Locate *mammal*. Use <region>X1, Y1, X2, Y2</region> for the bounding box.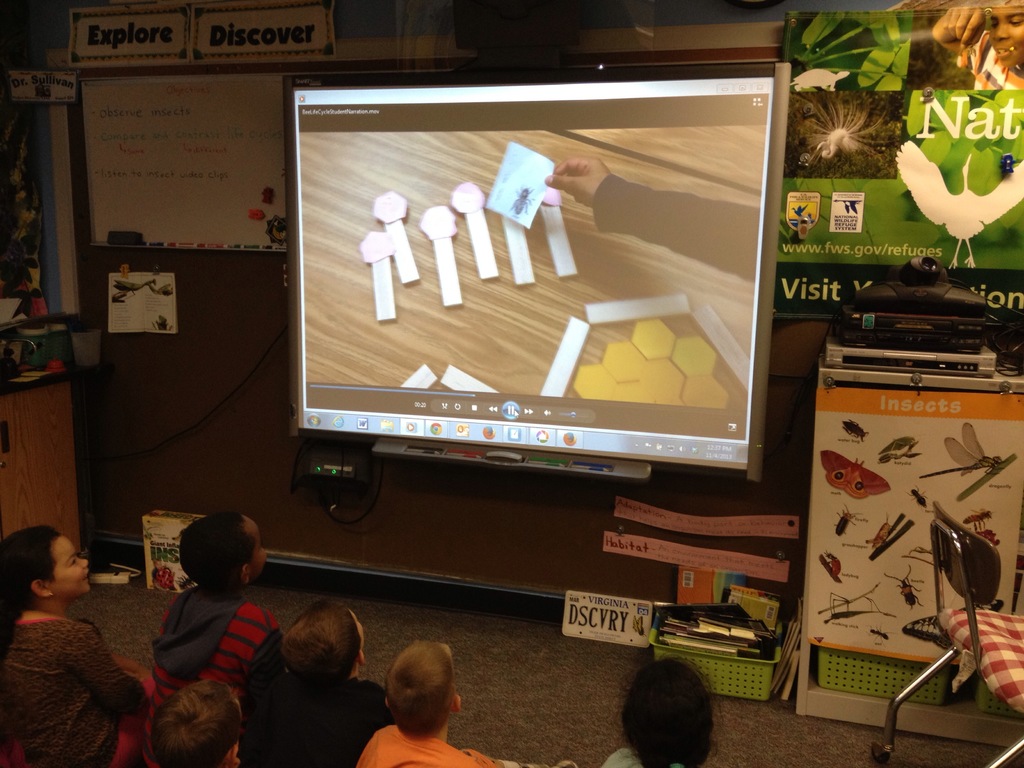
<region>137, 679, 245, 767</region>.
